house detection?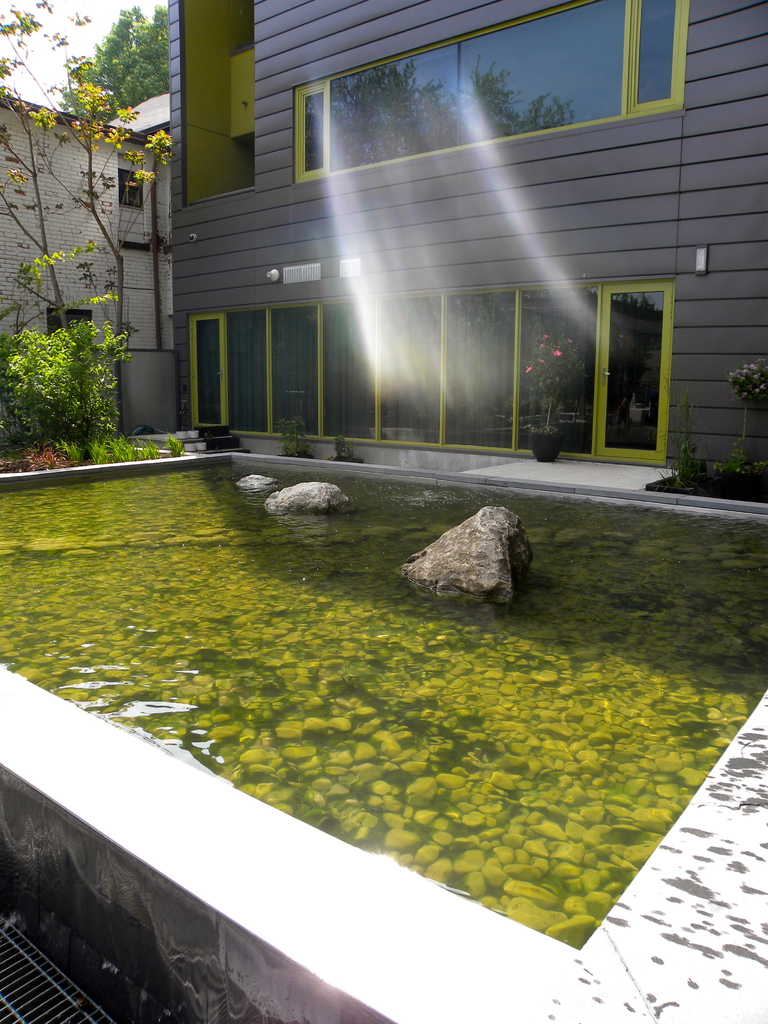
select_region(0, 73, 179, 431)
